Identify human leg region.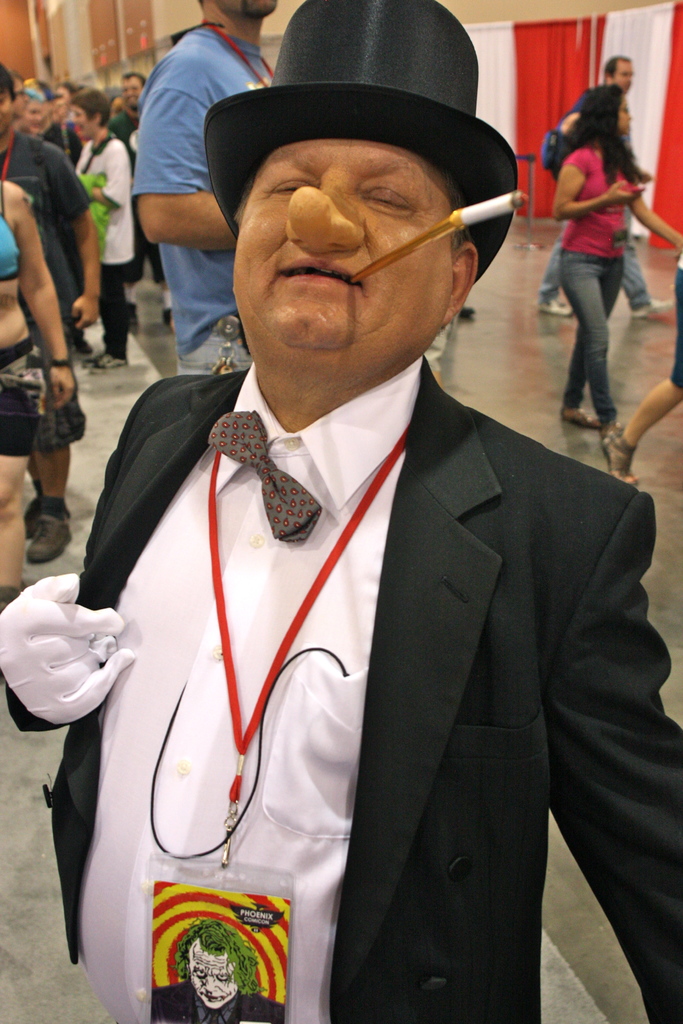
Region: bbox(0, 239, 175, 617).
